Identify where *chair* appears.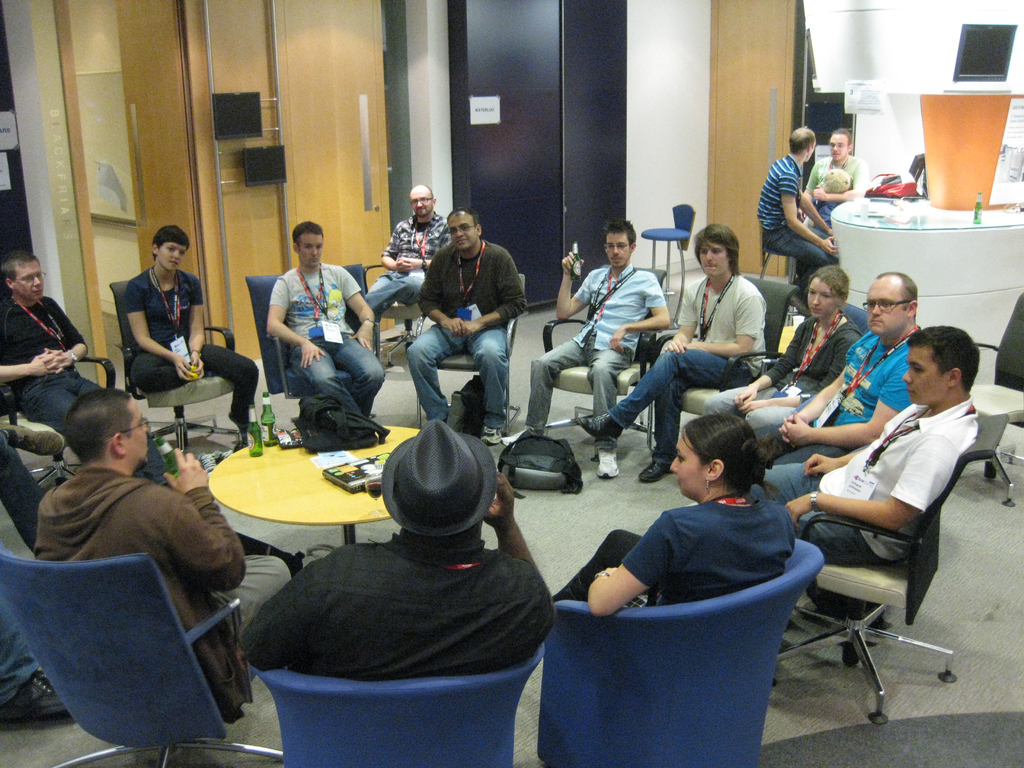
Appears at 0, 352, 122, 491.
